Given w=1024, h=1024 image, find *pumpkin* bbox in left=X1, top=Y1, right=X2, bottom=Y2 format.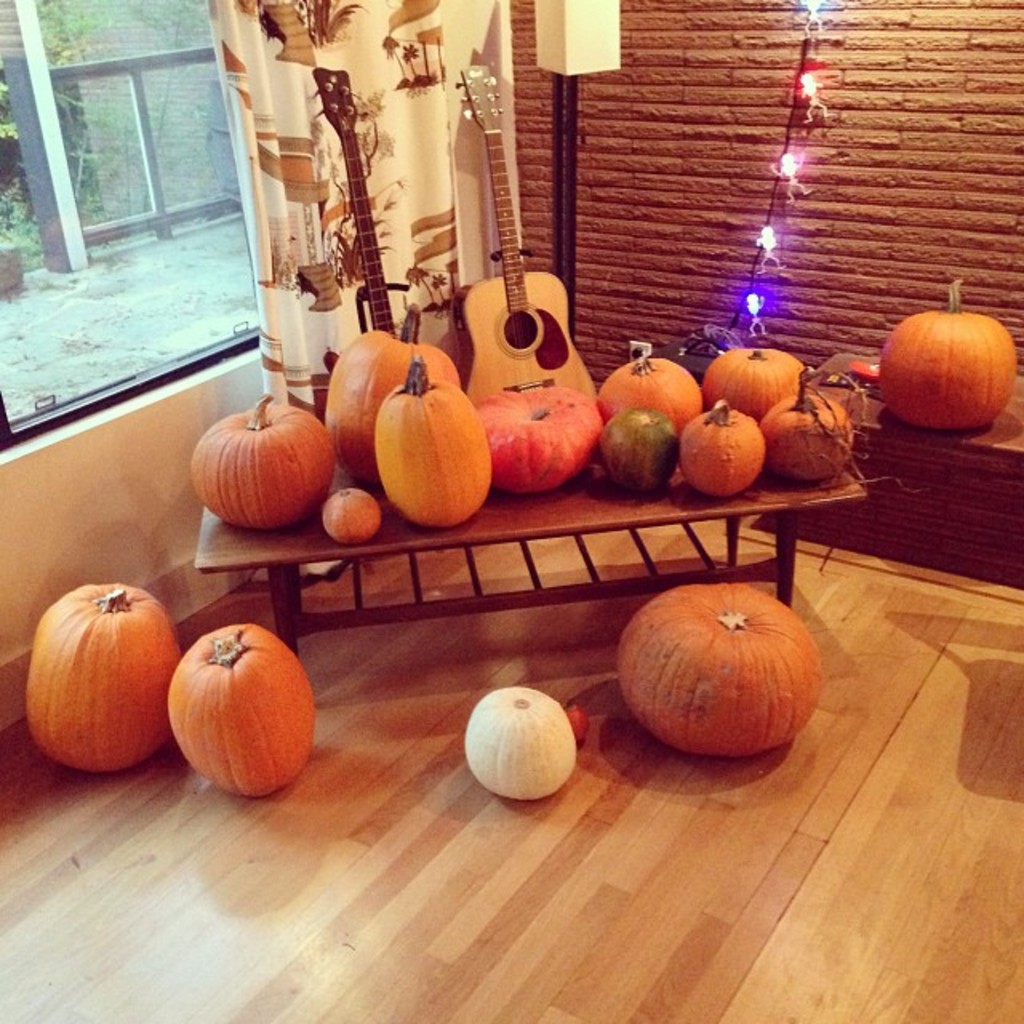
left=187, top=394, right=331, bottom=534.
